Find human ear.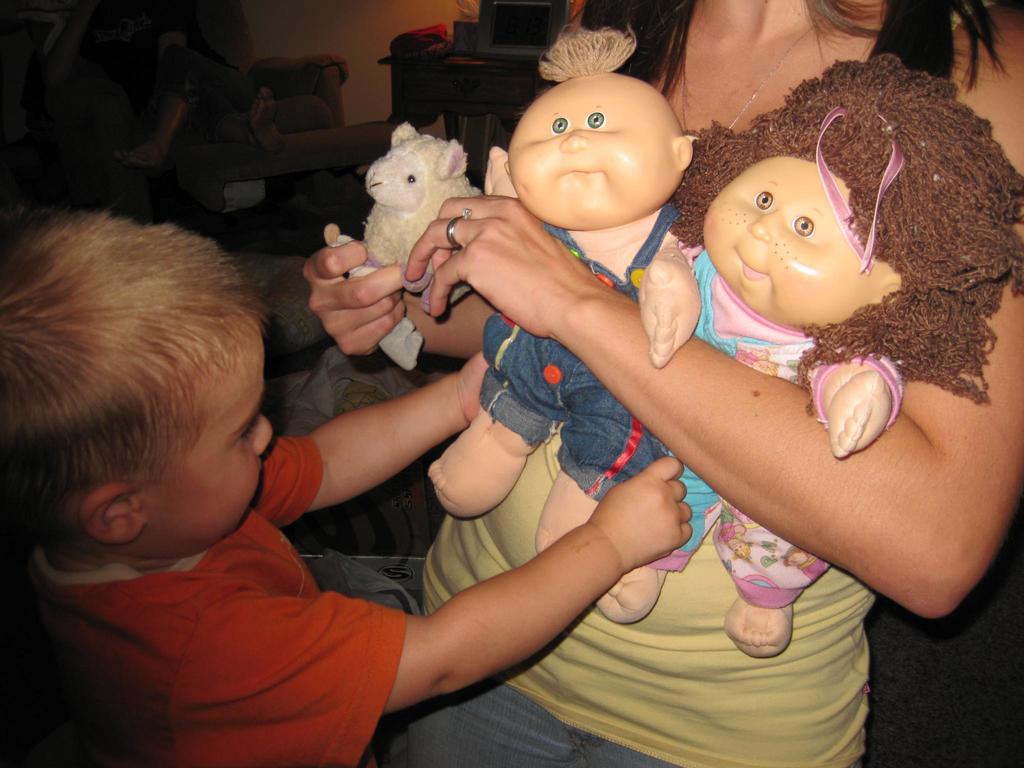
rect(676, 135, 698, 170).
